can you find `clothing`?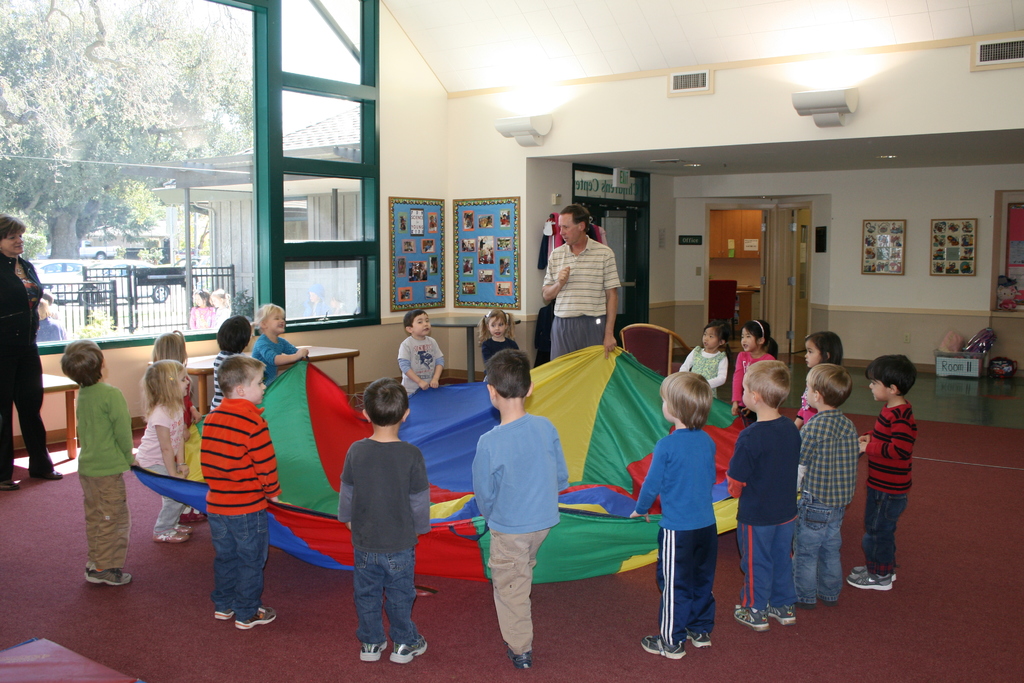
Yes, bounding box: (left=136, top=395, right=186, bottom=534).
